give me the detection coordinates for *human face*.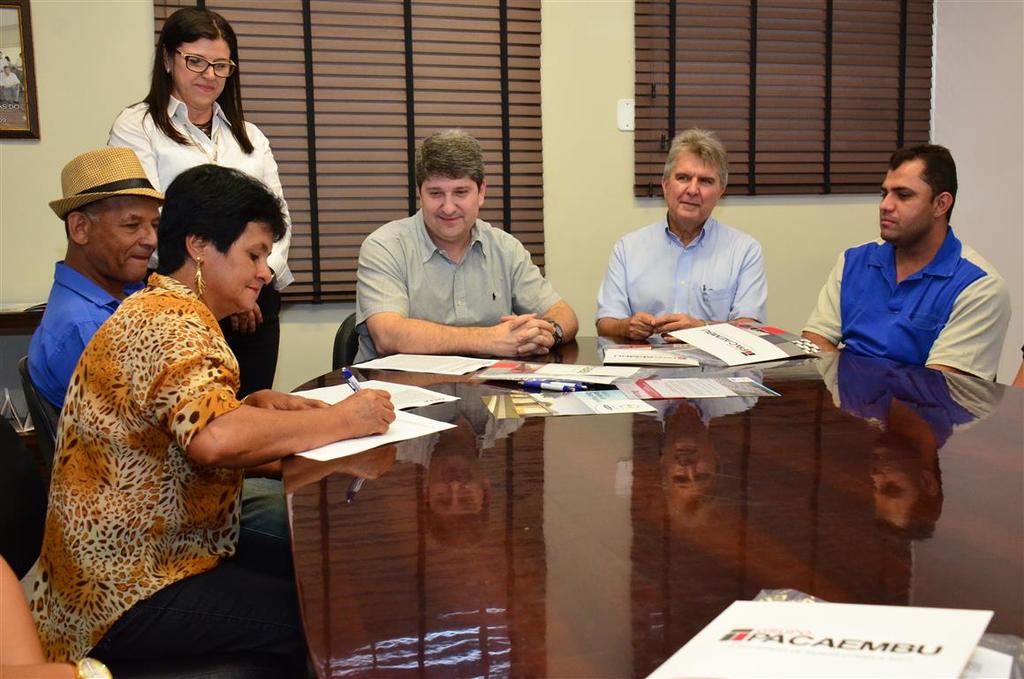
bbox=(93, 195, 161, 271).
